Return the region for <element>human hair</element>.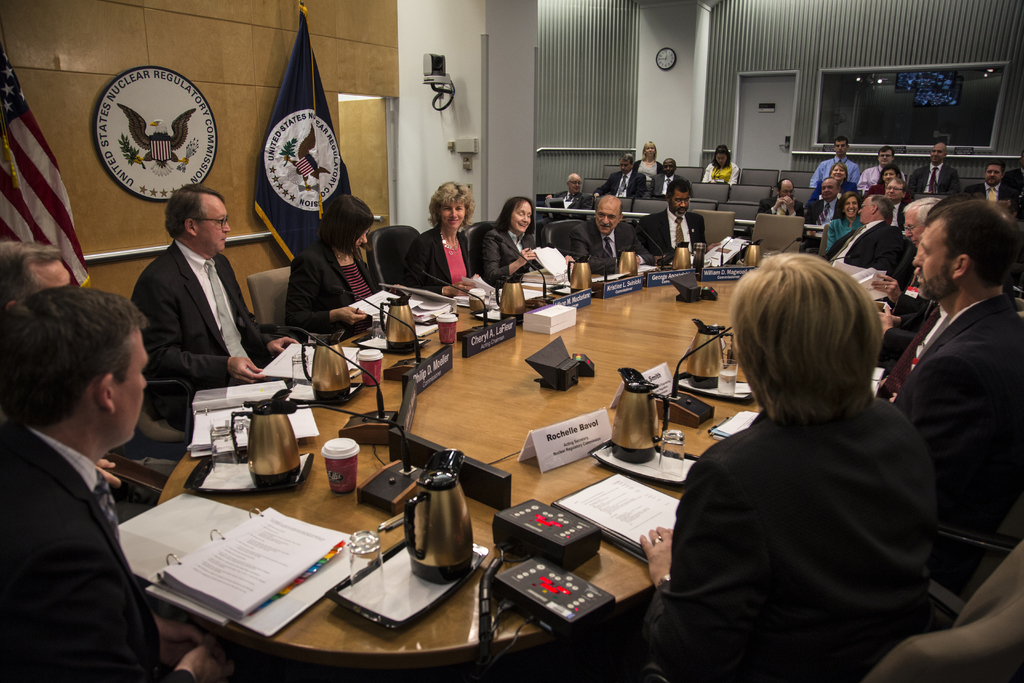
665,180,692,200.
